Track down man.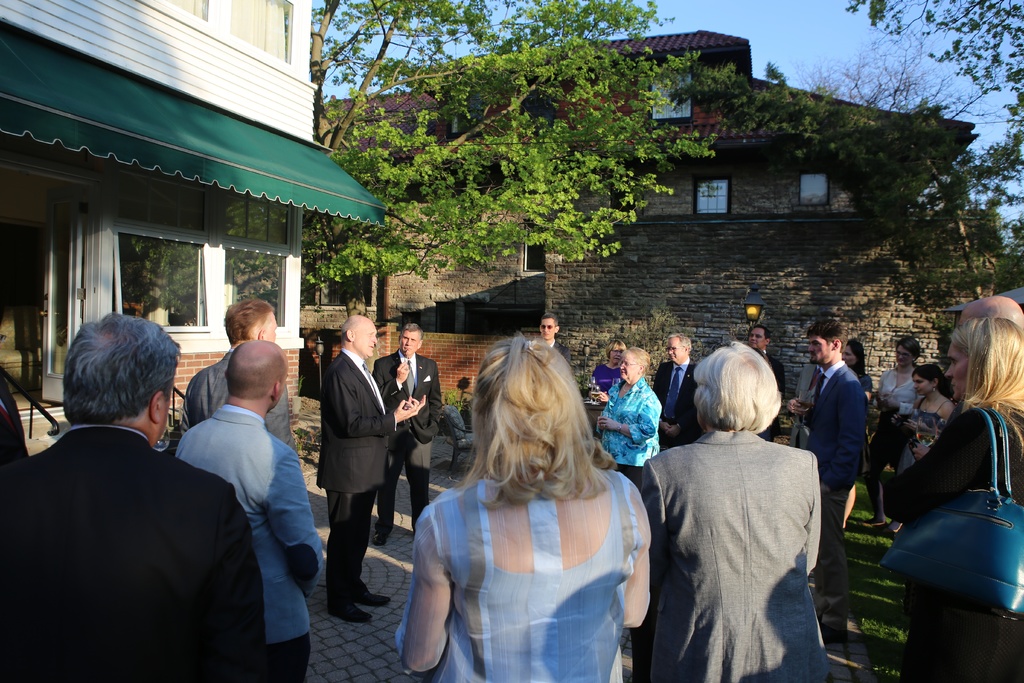
Tracked to Rect(183, 295, 301, 452).
